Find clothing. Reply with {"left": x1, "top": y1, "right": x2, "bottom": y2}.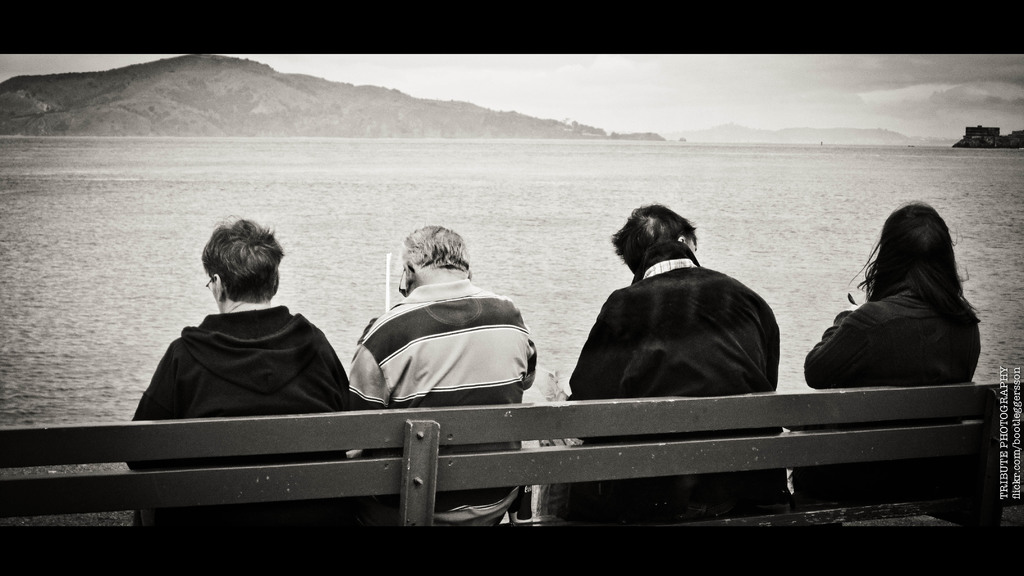
{"left": 564, "top": 248, "right": 785, "bottom": 504}.
